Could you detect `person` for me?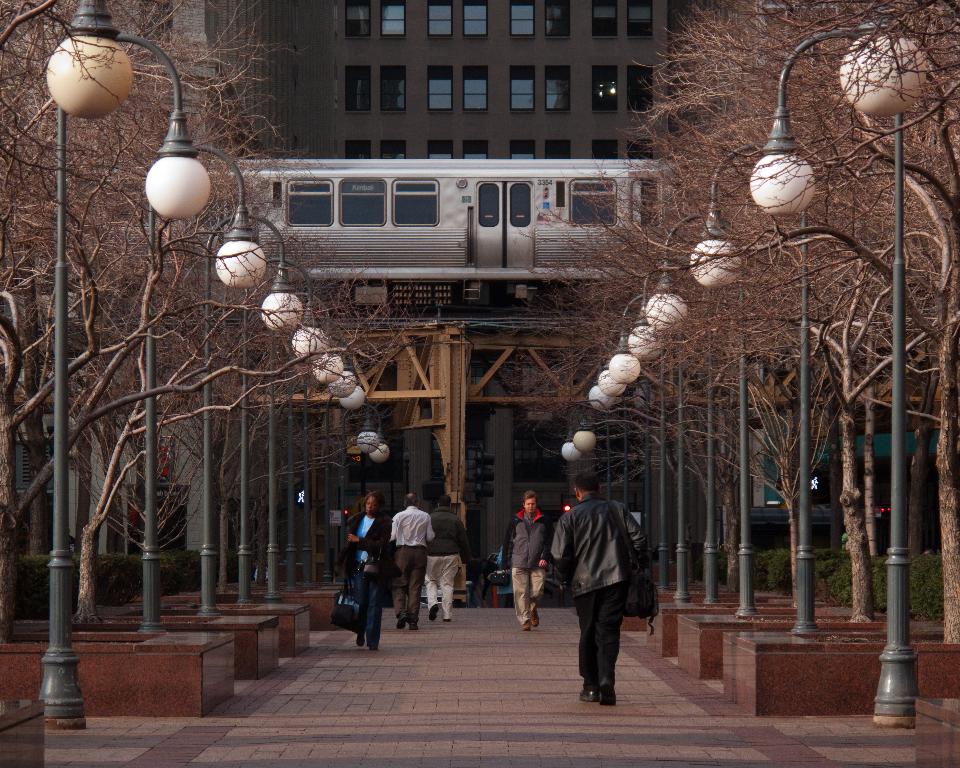
Detection result: locate(555, 470, 647, 707).
